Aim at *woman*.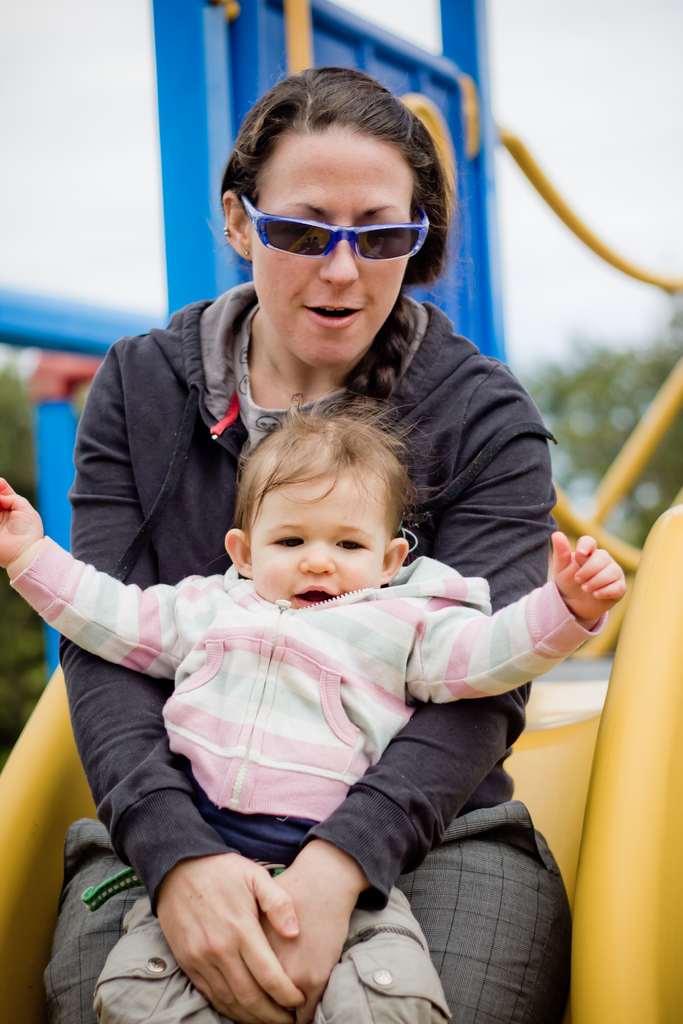
Aimed at bbox=[37, 69, 575, 1023].
